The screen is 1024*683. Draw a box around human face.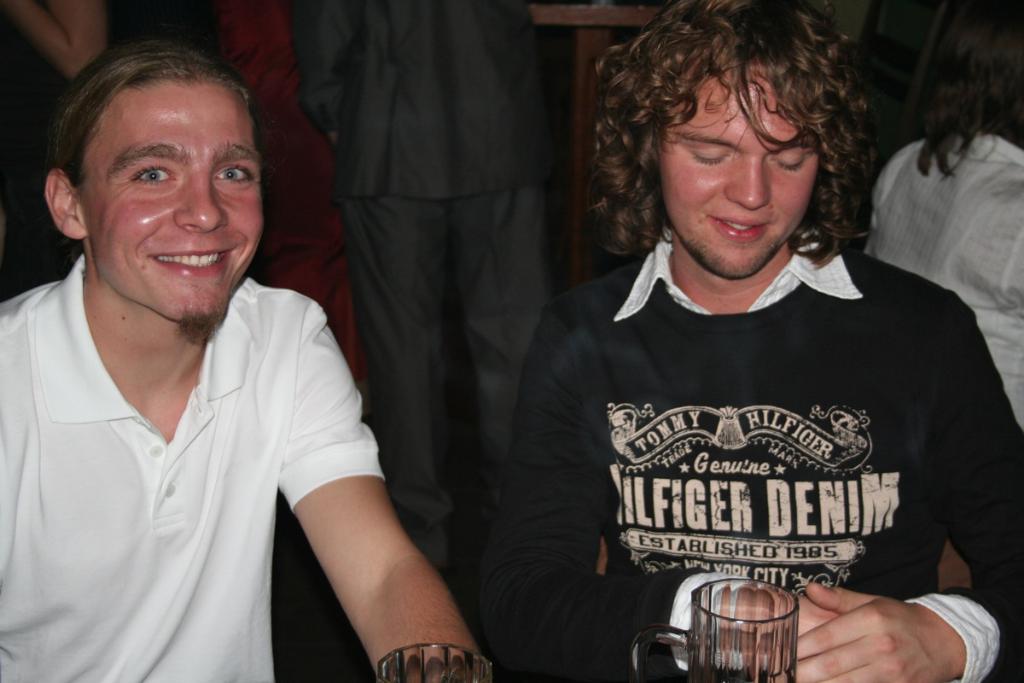
(x1=663, y1=65, x2=821, y2=273).
